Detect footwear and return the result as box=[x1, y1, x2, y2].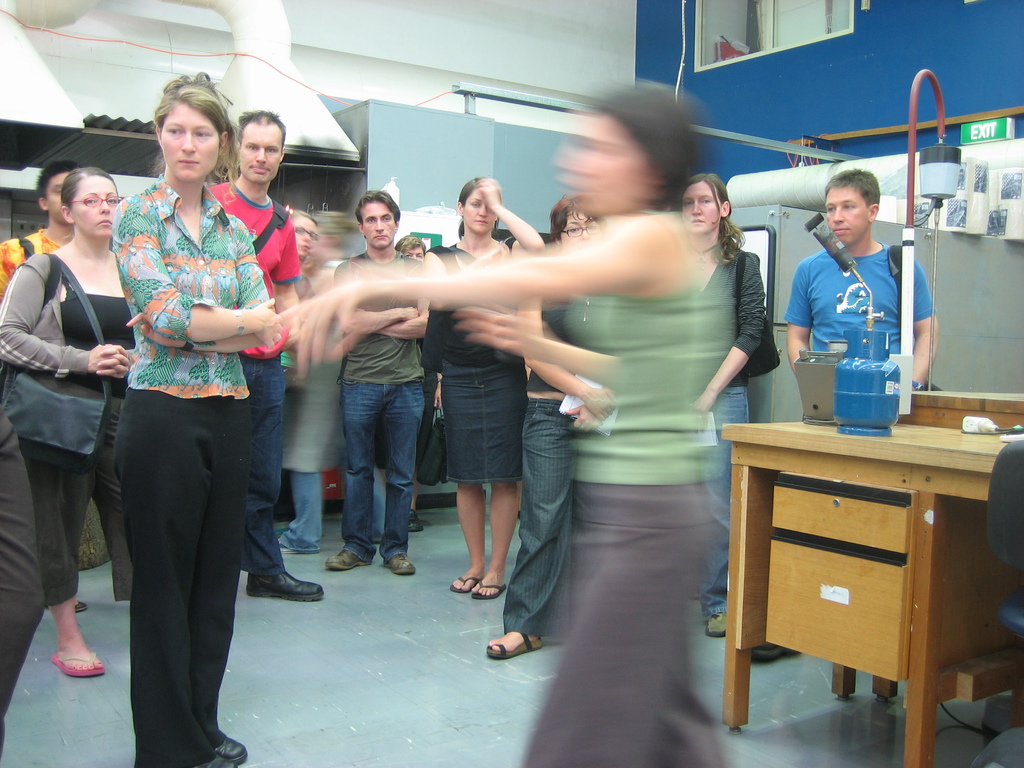
box=[475, 579, 506, 601].
